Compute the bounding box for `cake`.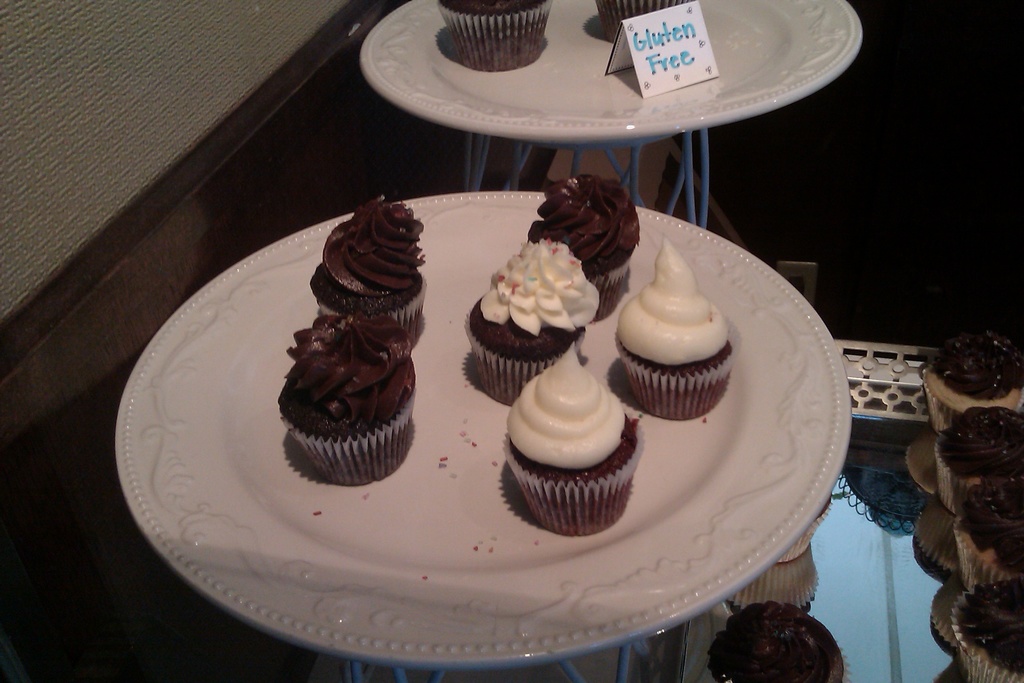
[609, 236, 740, 420].
